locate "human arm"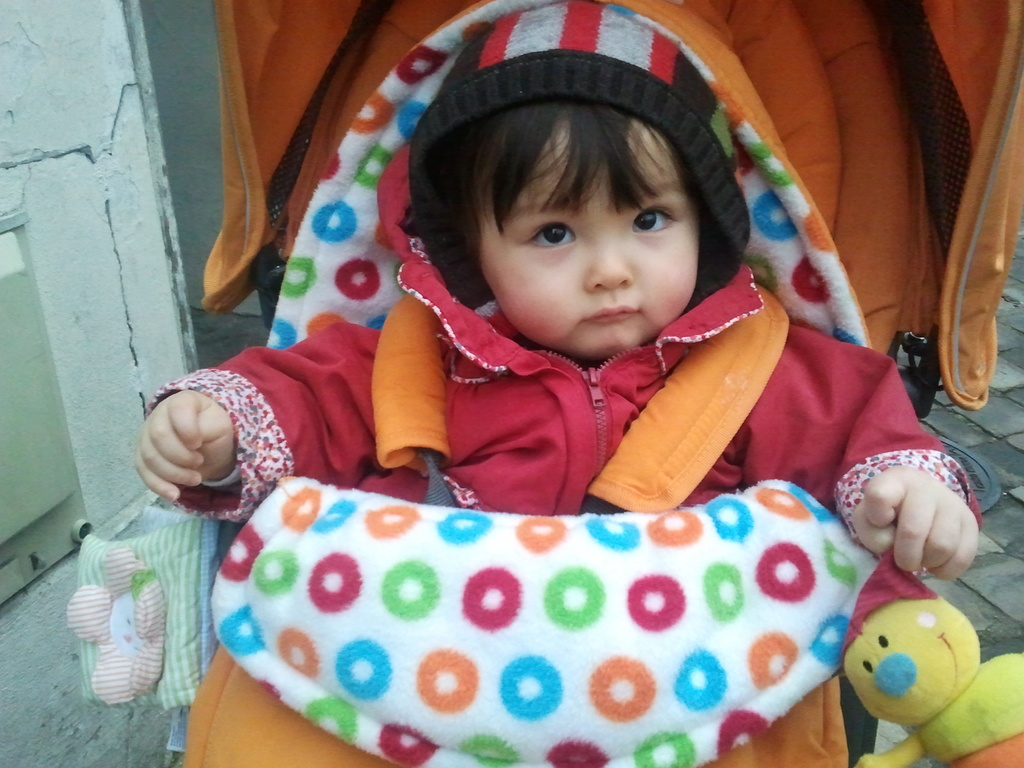
locate(822, 357, 988, 590)
